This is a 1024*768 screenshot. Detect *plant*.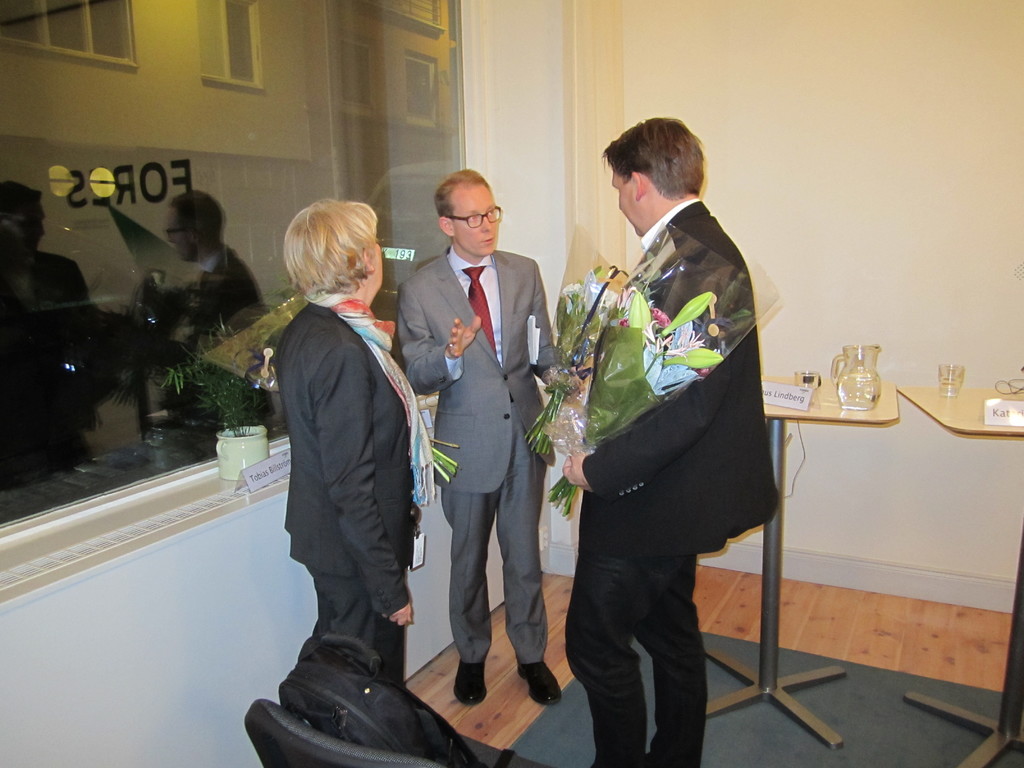
bbox=[170, 321, 265, 440].
